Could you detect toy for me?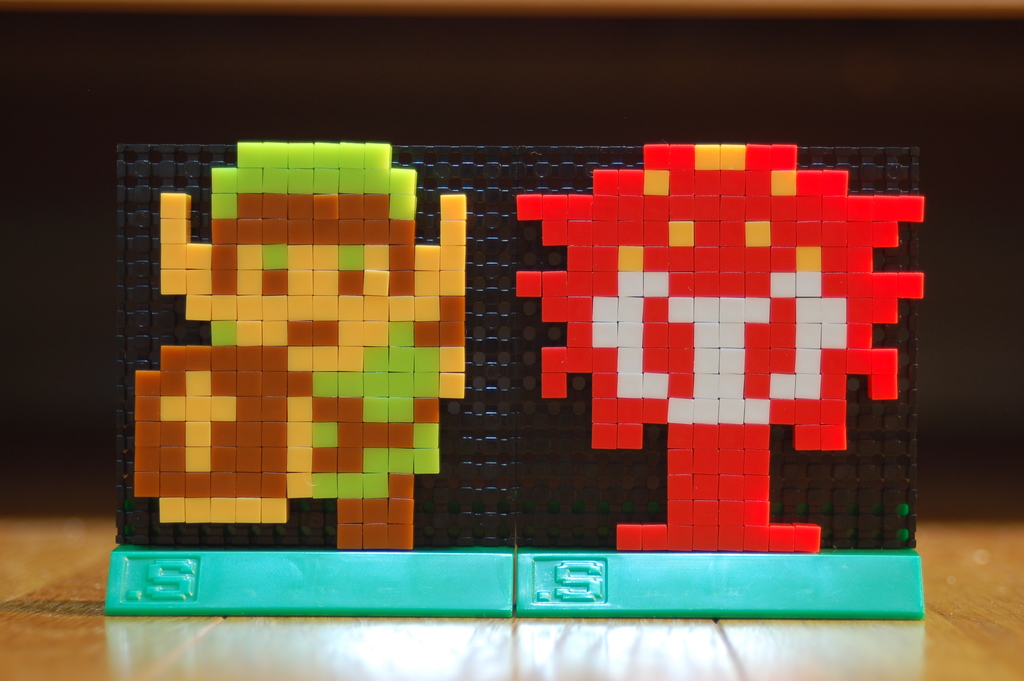
Detection result: box(115, 123, 472, 566).
